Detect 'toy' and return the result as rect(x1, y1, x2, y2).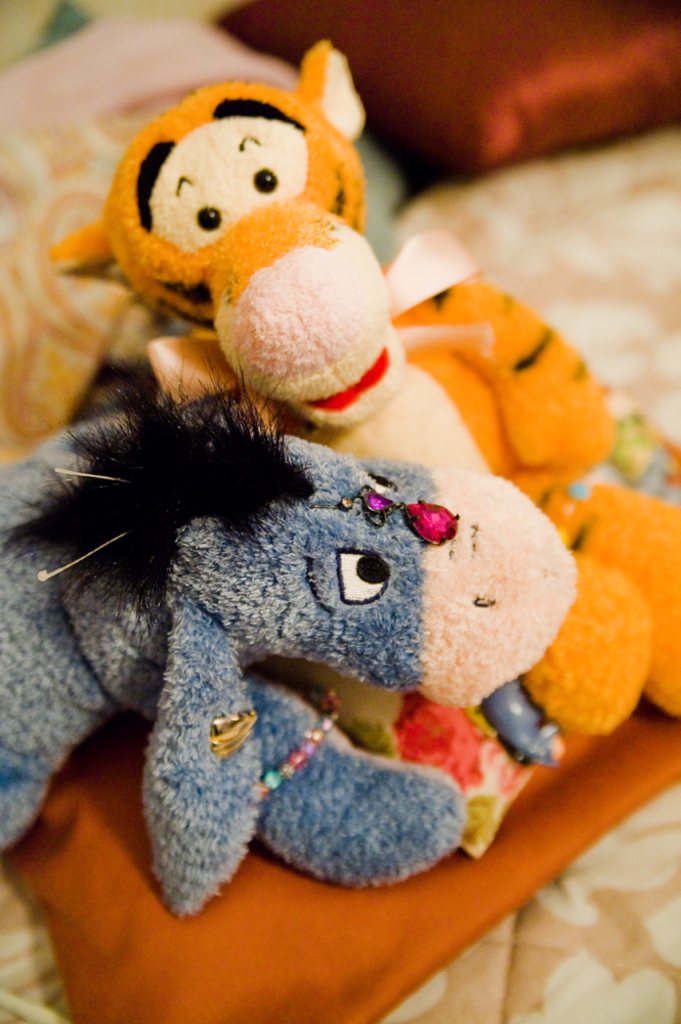
rect(0, 345, 572, 915).
